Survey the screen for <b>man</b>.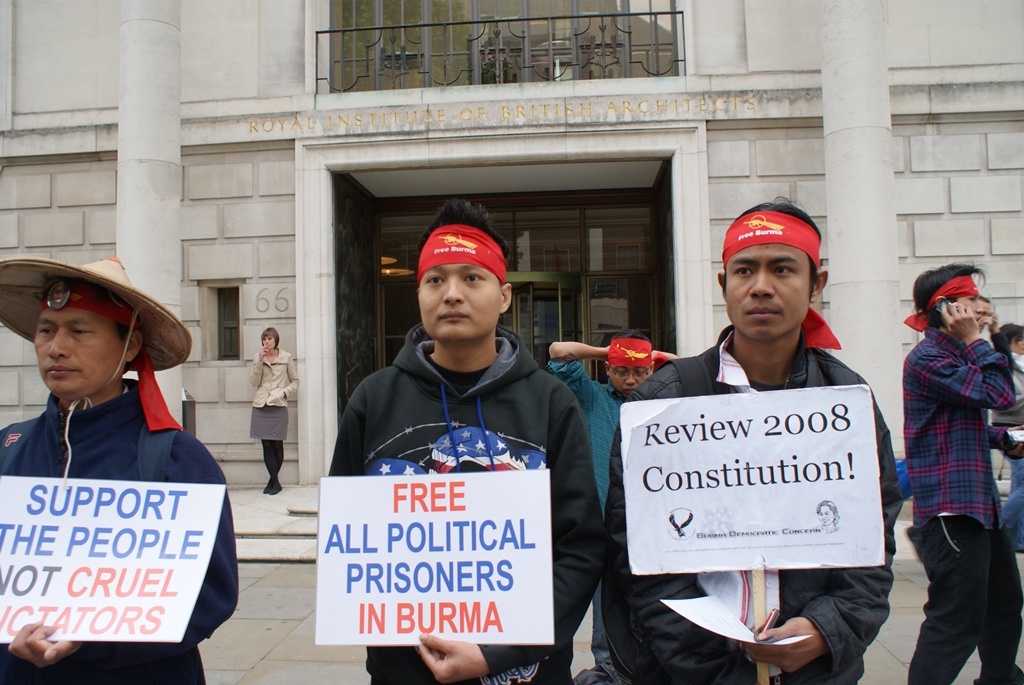
Survey found: 550,325,688,684.
